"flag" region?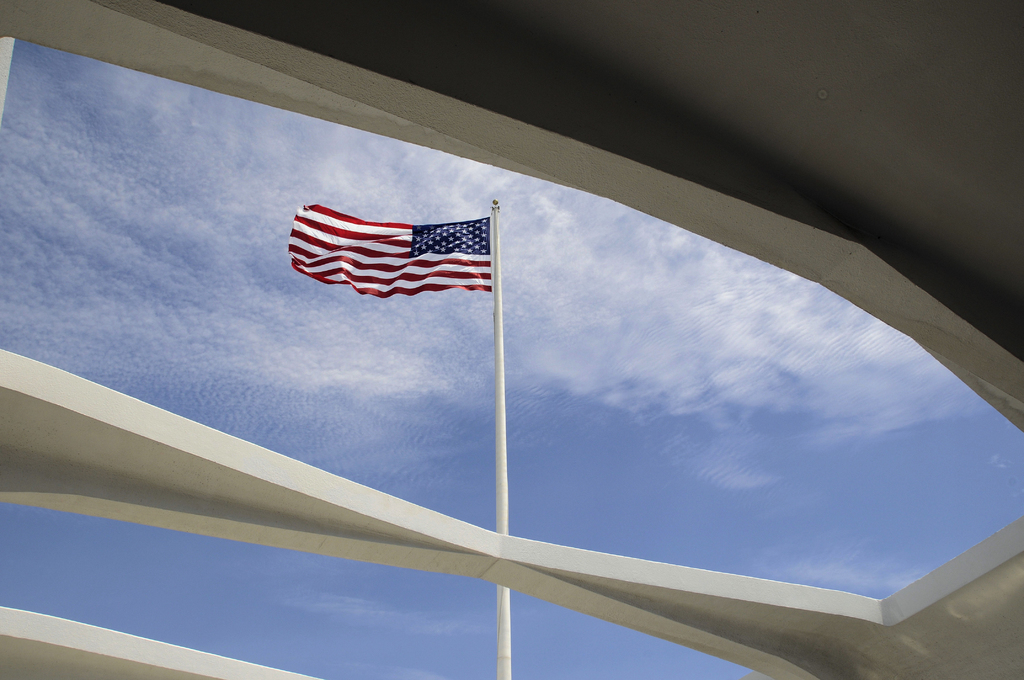
(left=278, top=200, right=502, bottom=308)
